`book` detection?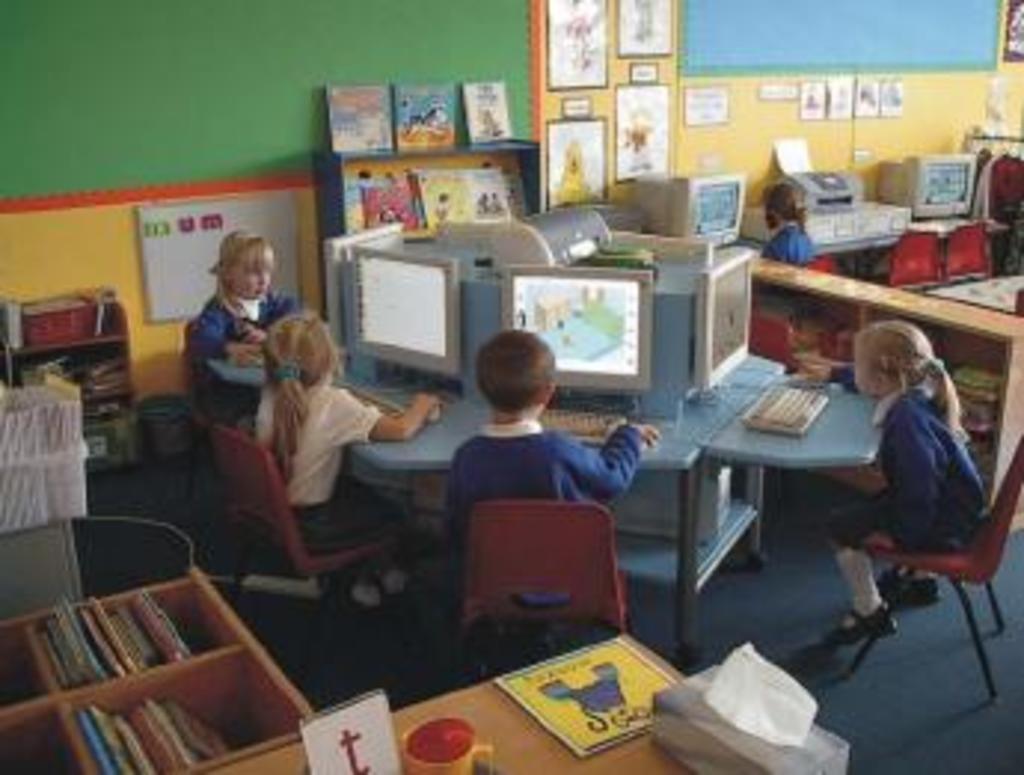
[x1=499, y1=632, x2=706, y2=769]
